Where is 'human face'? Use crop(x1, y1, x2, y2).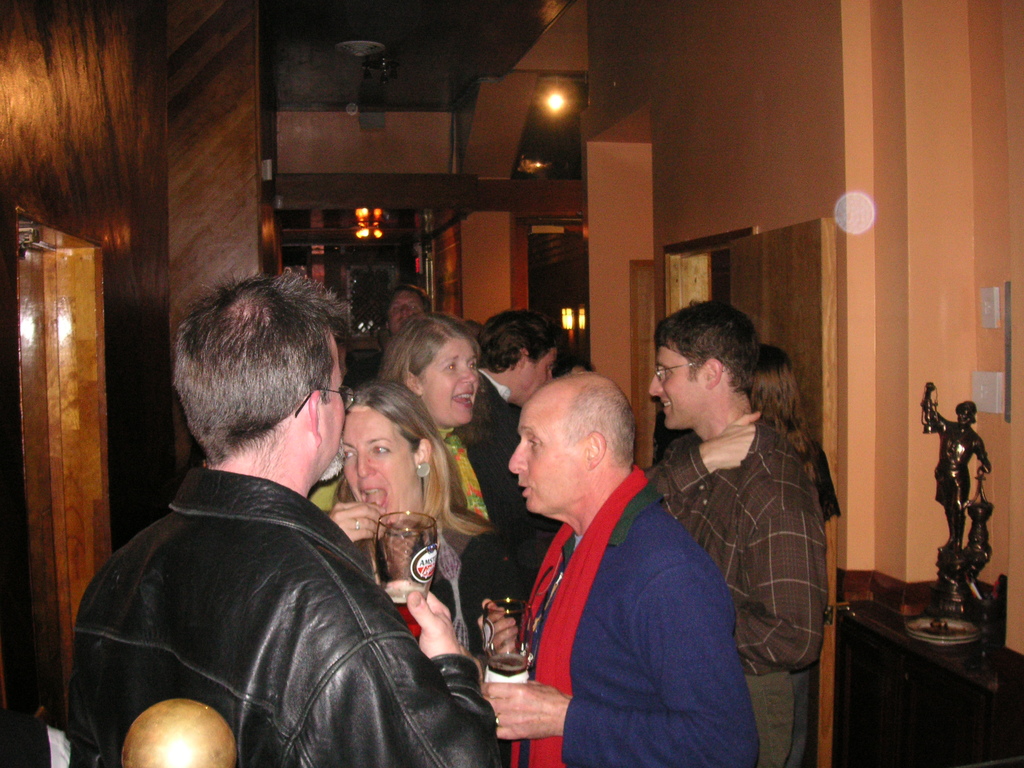
crop(340, 406, 424, 527).
